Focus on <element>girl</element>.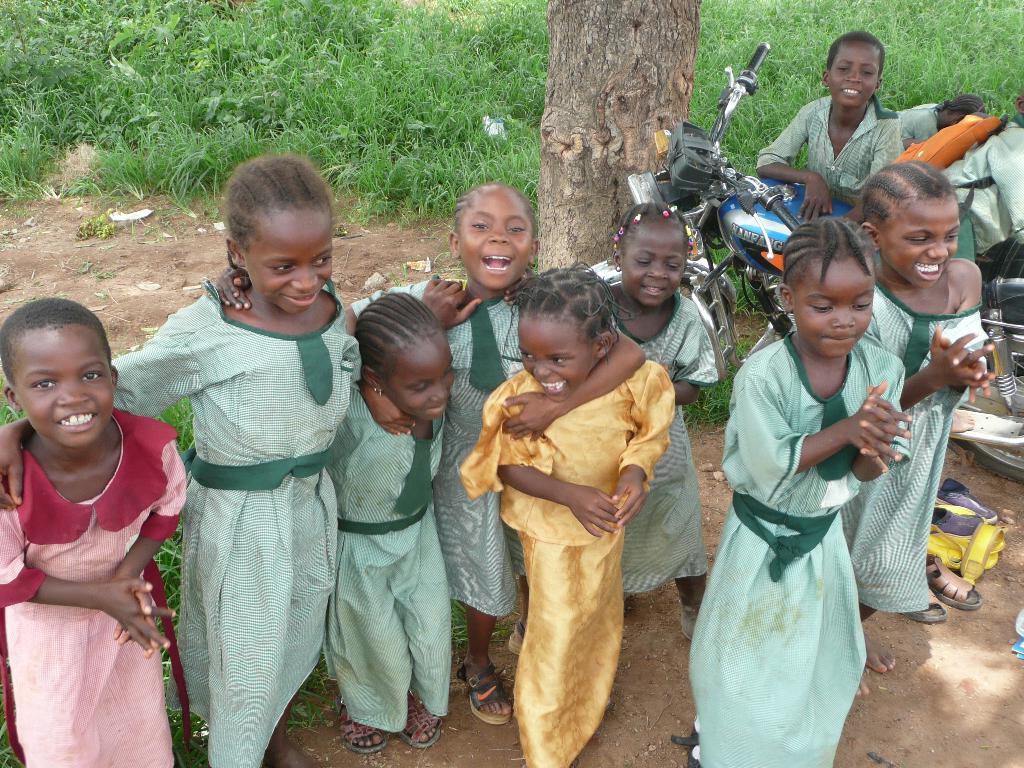
Focused at BBox(463, 270, 678, 767).
